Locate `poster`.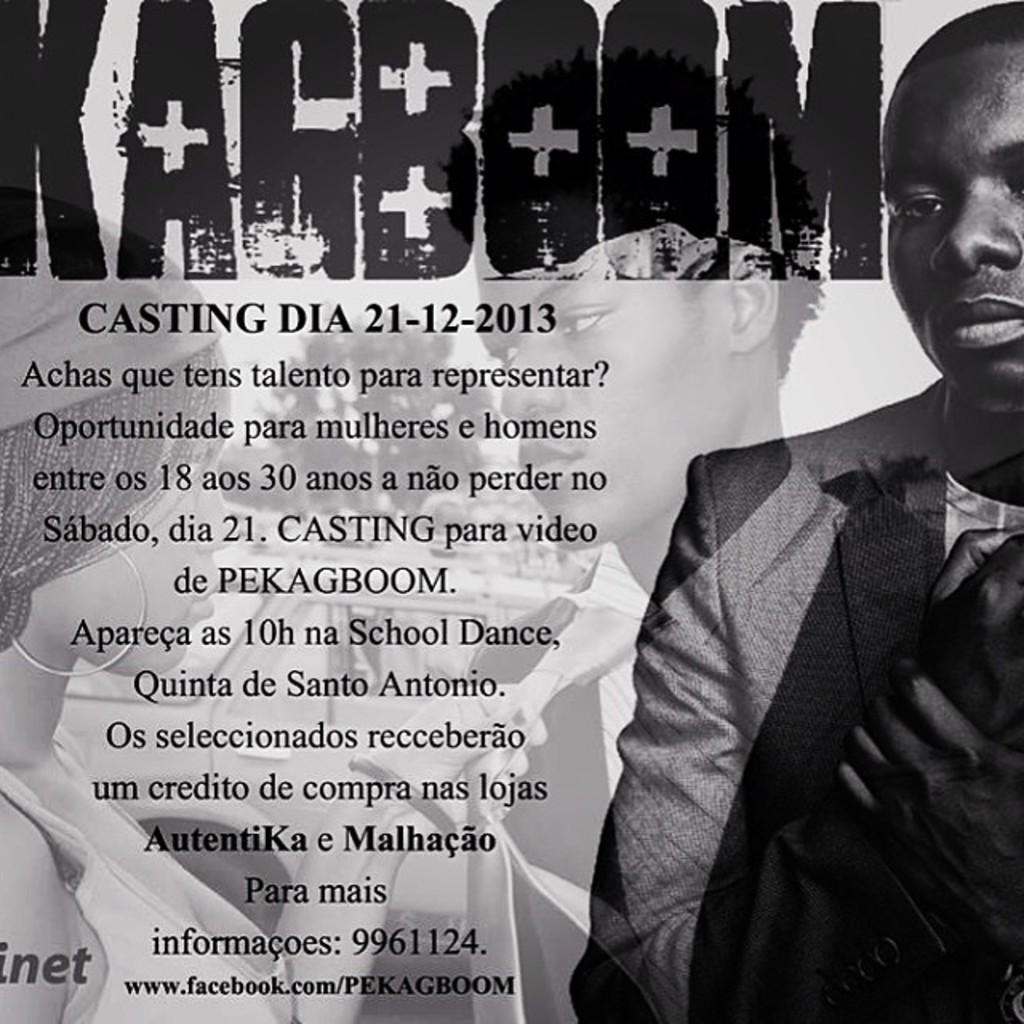
Bounding box: 0, 0, 1022, 1022.
